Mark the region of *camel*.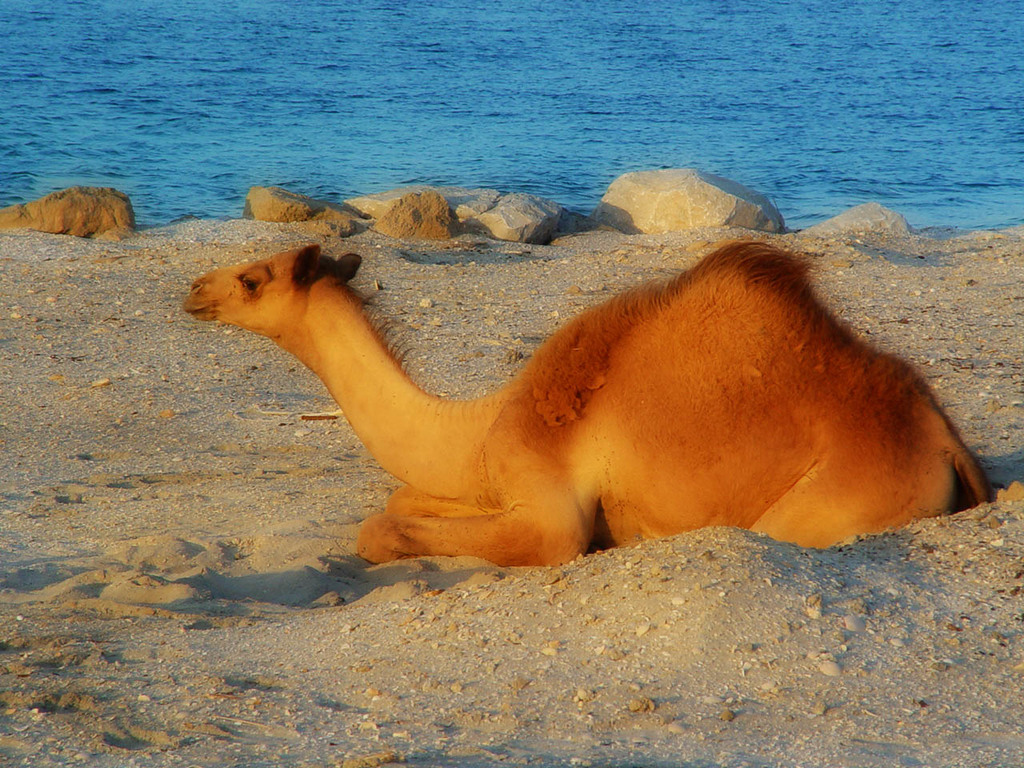
Region: <box>185,240,991,570</box>.
